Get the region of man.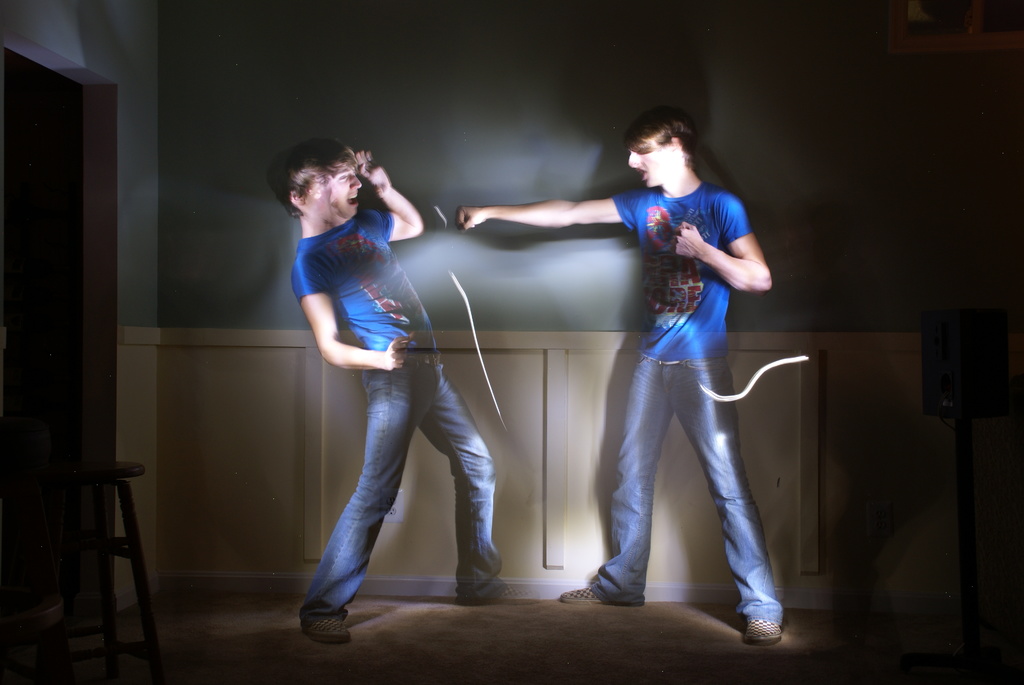
<box>461,110,806,668</box>.
